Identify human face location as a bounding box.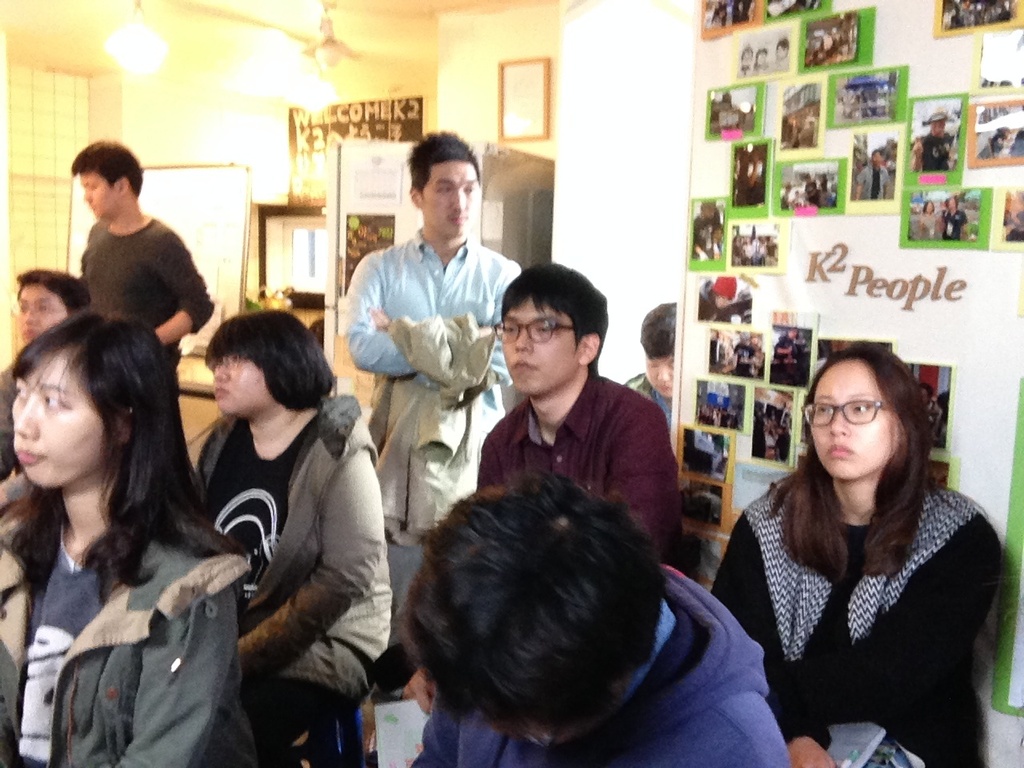
944:199:958:213.
